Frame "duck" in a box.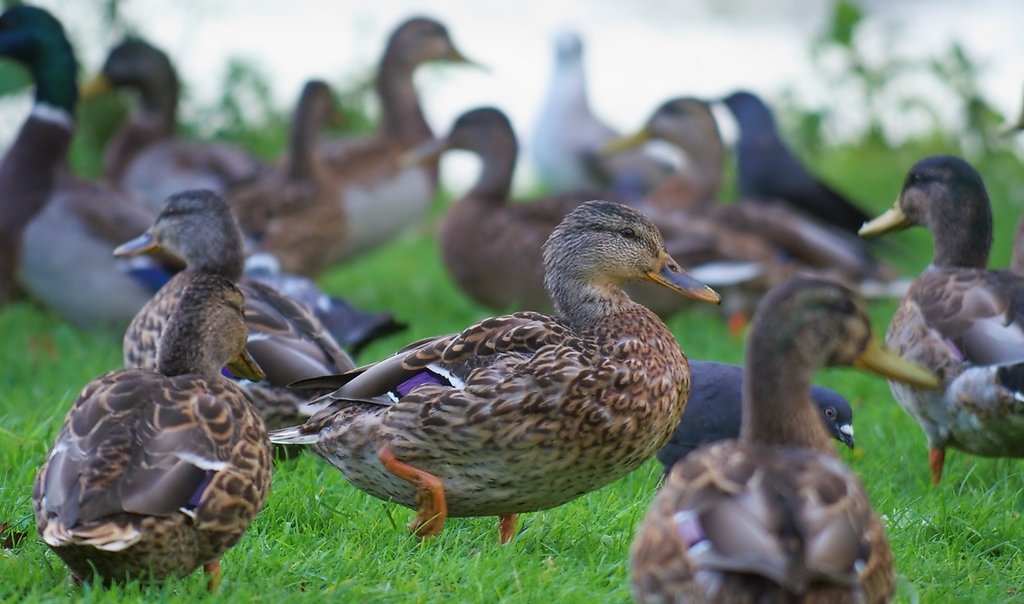
627, 270, 945, 603.
